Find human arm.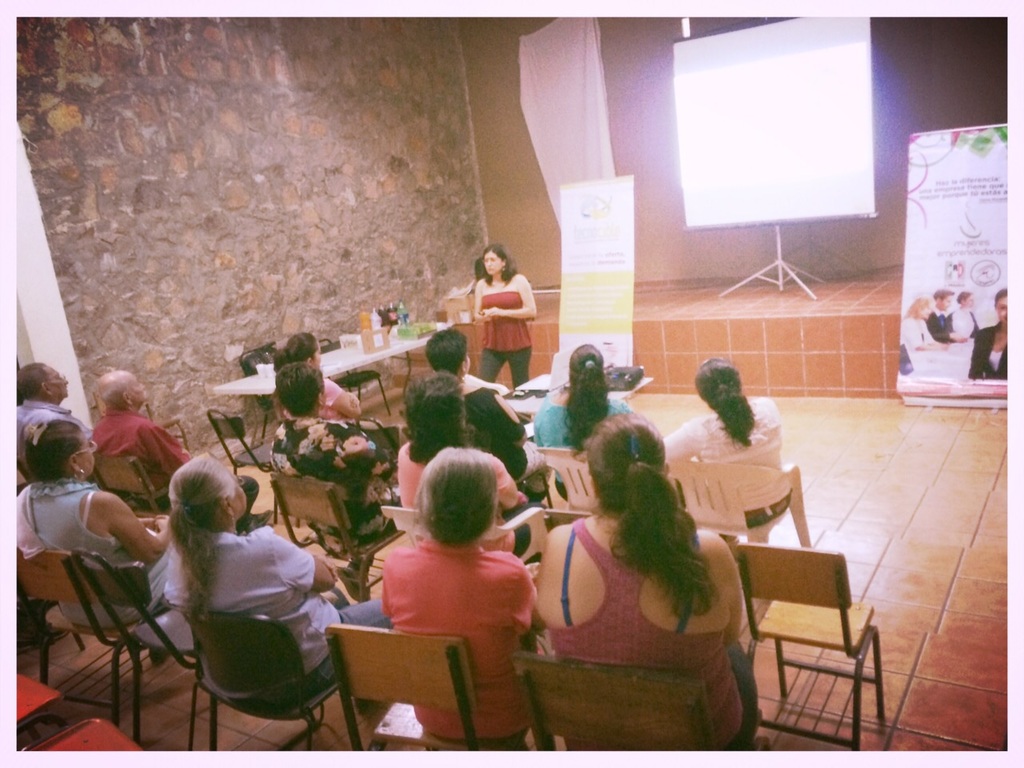
{"left": 506, "top": 574, "right": 529, "bottom": 628}.
